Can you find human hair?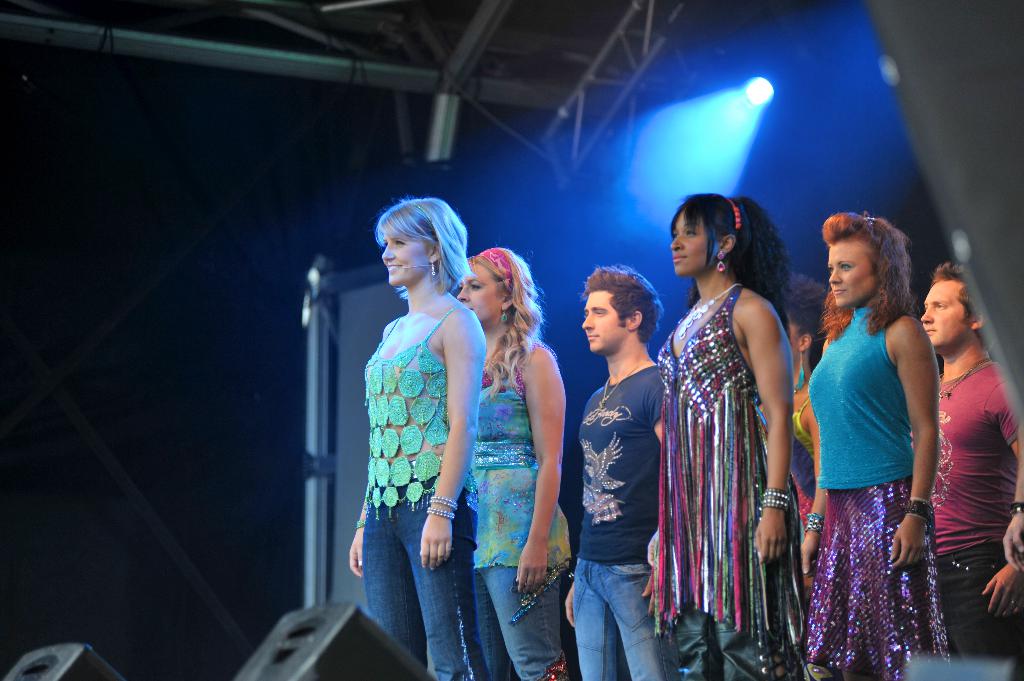
Yes, bounding box: <bbox>668, 189, 796, 339</bbox>.
